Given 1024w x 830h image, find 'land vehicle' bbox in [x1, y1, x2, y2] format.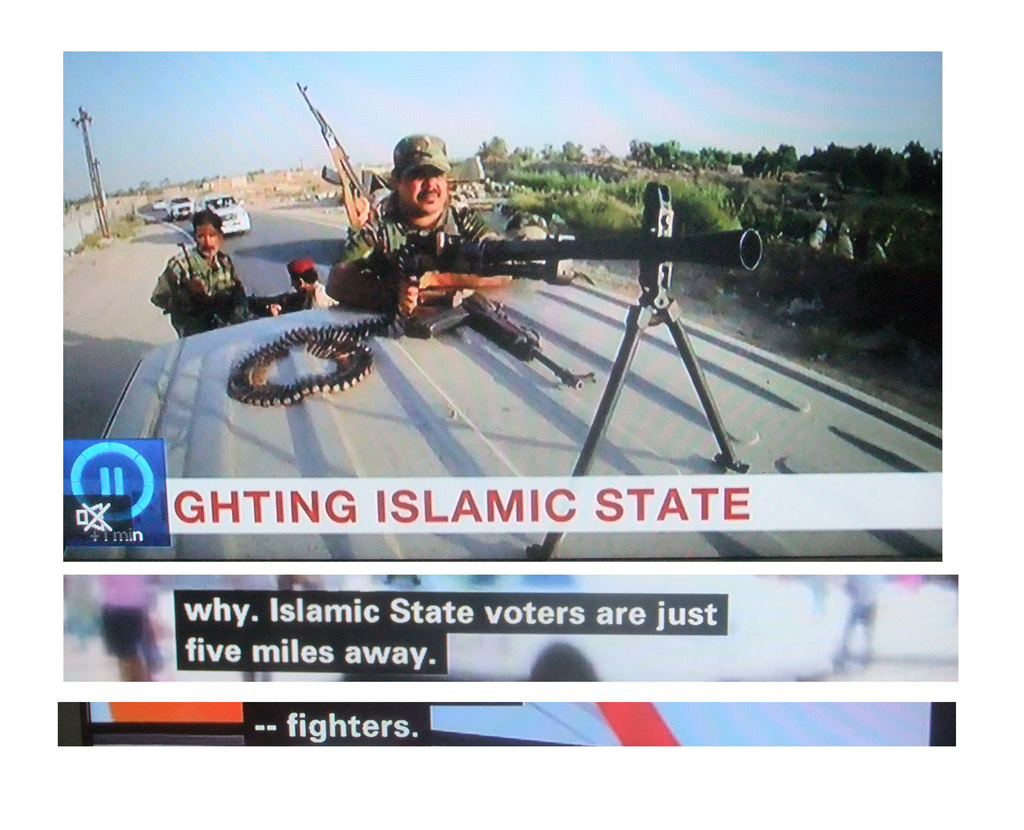
[60, 269, 962, 749].
